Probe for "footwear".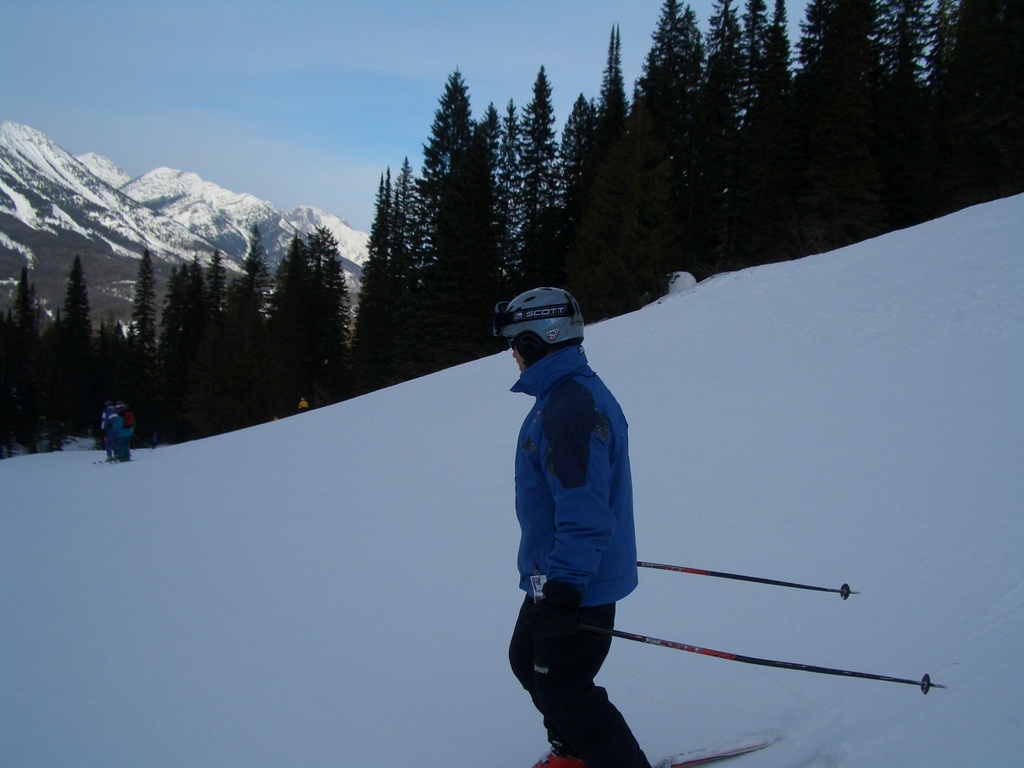
Probe result: BBox(520, 752, 656, 767).
